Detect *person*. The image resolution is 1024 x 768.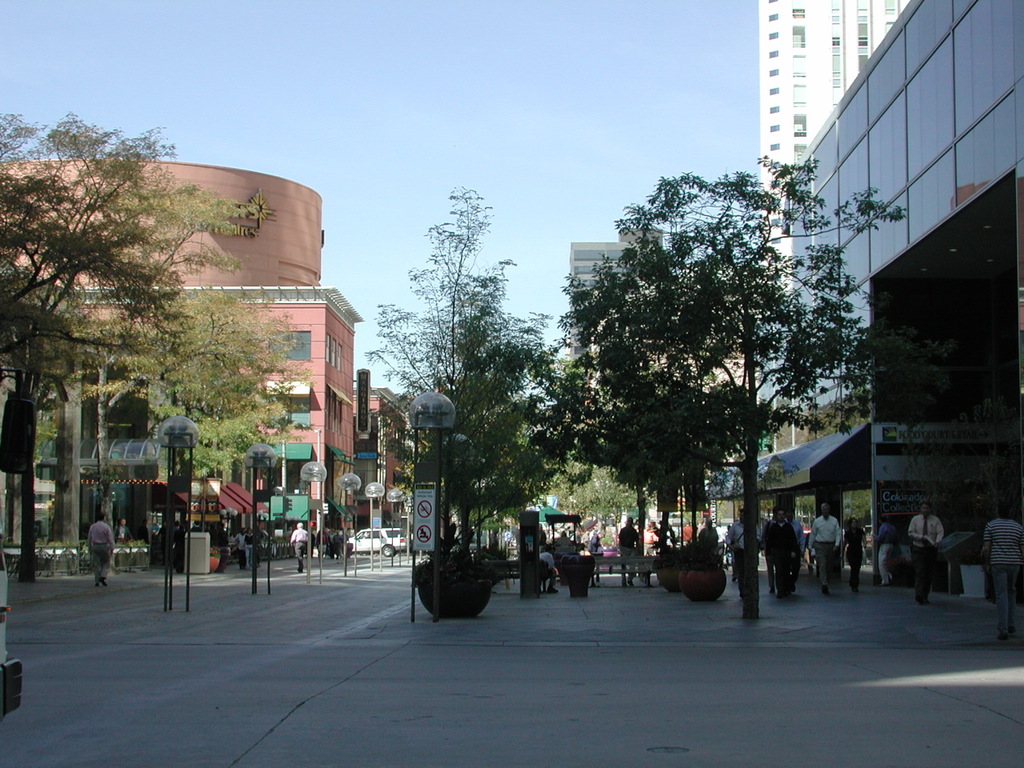
box(757, 504, 798, 606).
